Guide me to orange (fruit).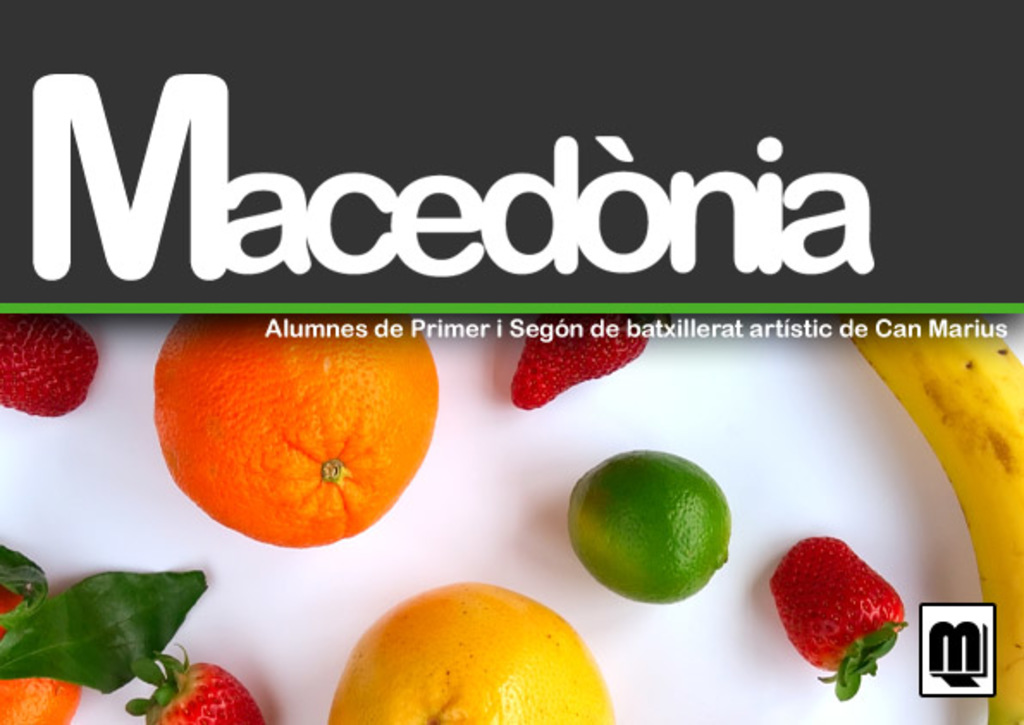
Guidance: 325/586/618/723.
